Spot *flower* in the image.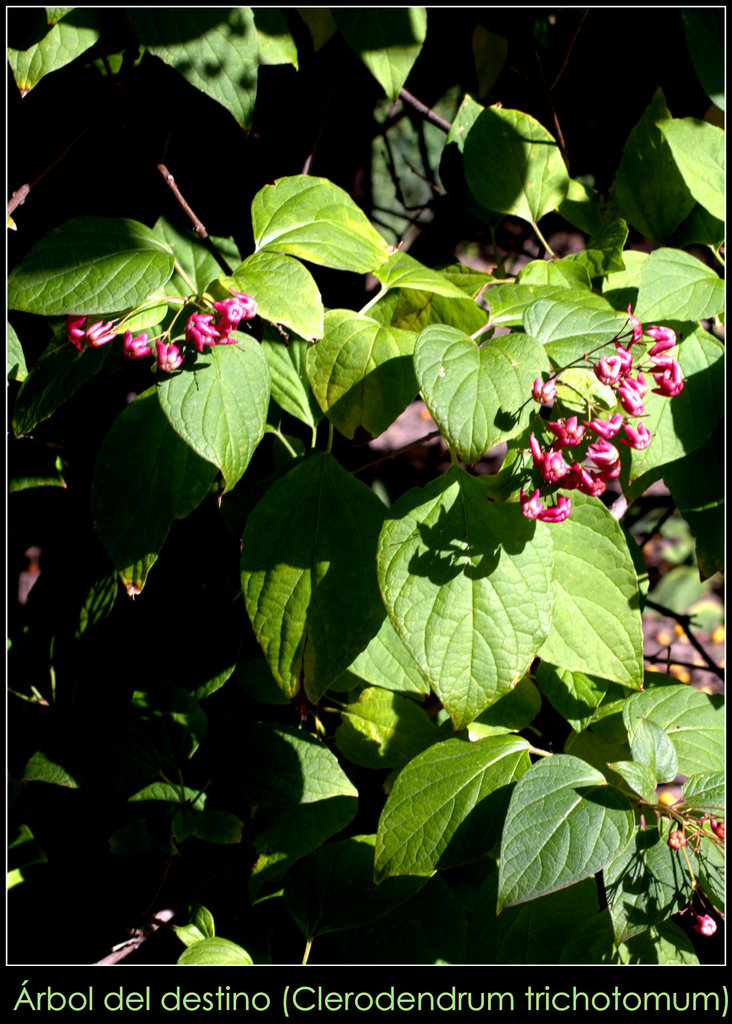
*flower* found at (x1=596, y1=312, x2=687, y2=417).
